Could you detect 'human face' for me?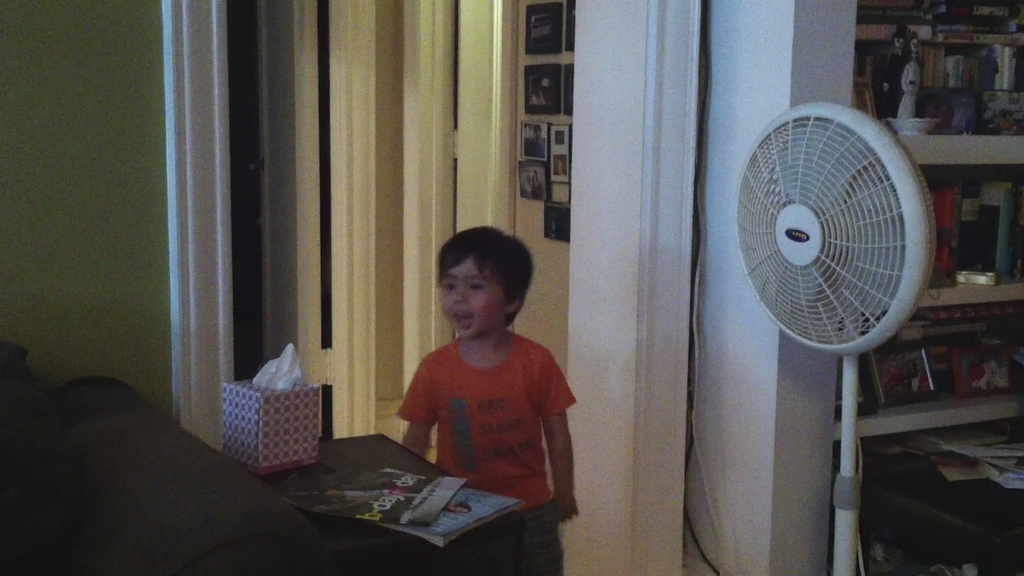
Detection result: box=[438, 263, 516, 342].
